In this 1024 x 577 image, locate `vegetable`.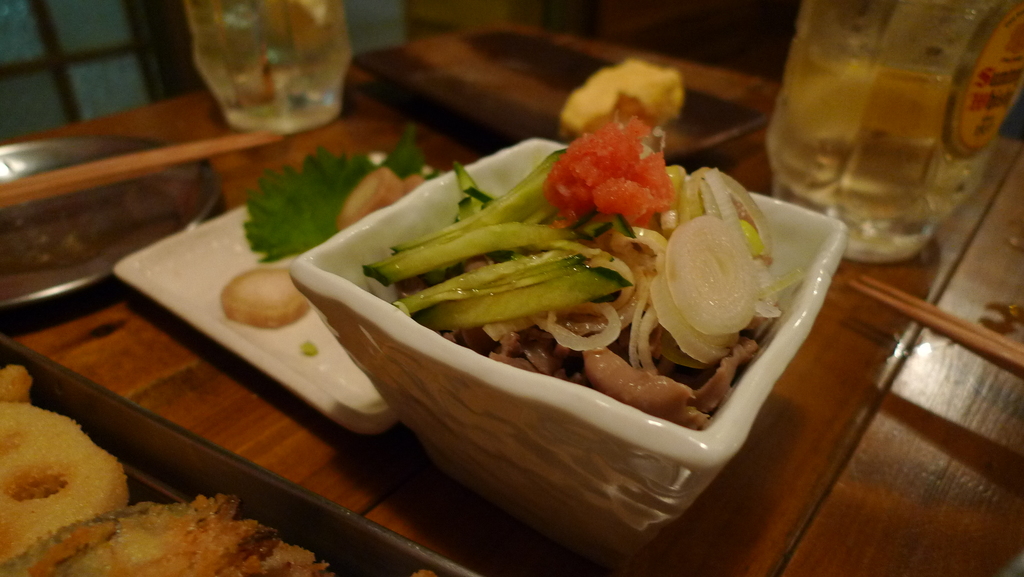
Bounding box: [left=218, top=261, right=306, bottom=332].
